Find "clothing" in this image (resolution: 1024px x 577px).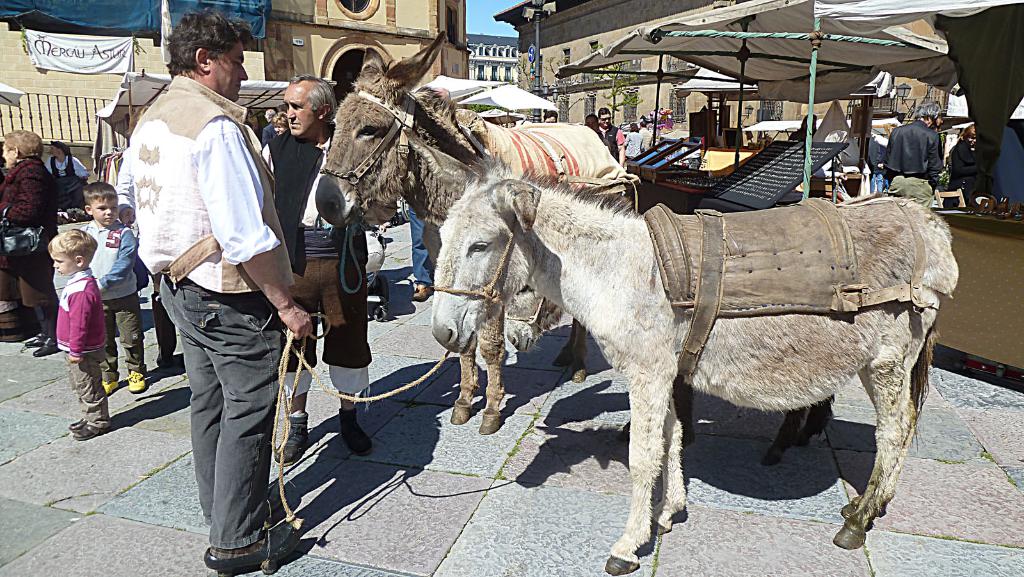
[x1=54, y1=270, x2=108, y2=352].
